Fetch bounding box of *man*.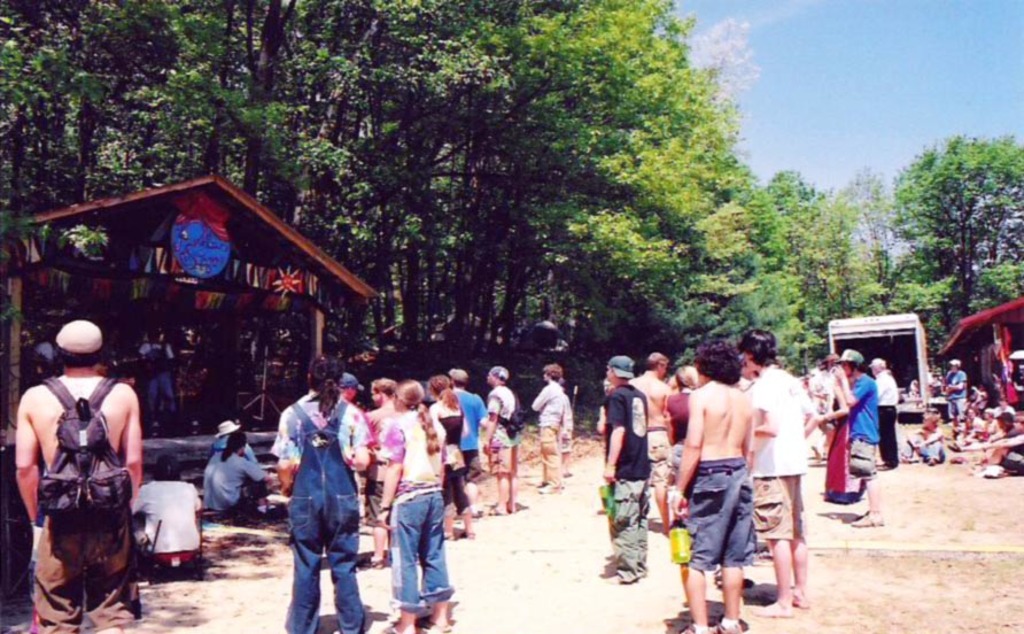
Bbox: (7,317,149,633).
